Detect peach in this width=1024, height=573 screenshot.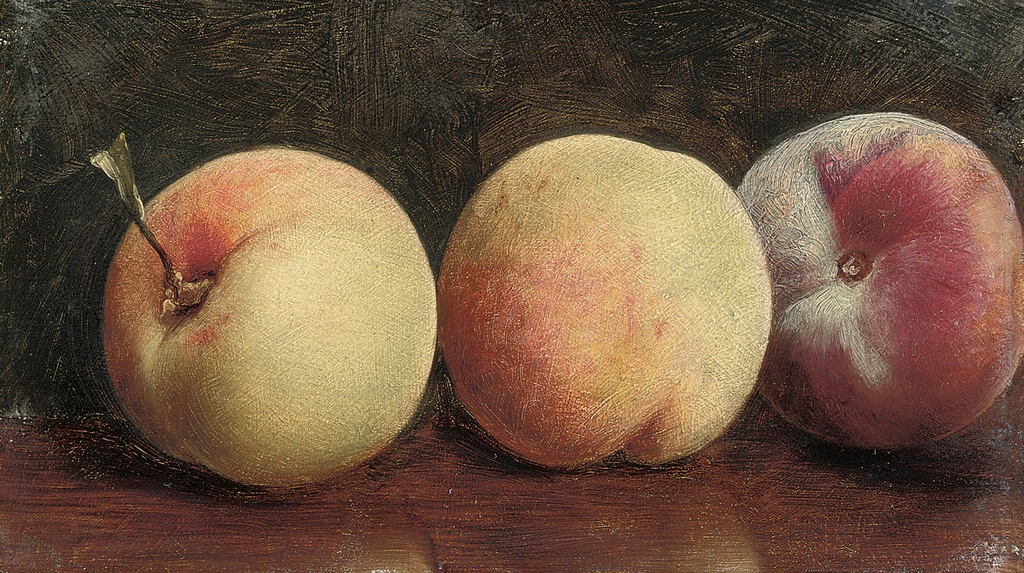
Detection: (left=435, top=136, right=773, bottom=475).
